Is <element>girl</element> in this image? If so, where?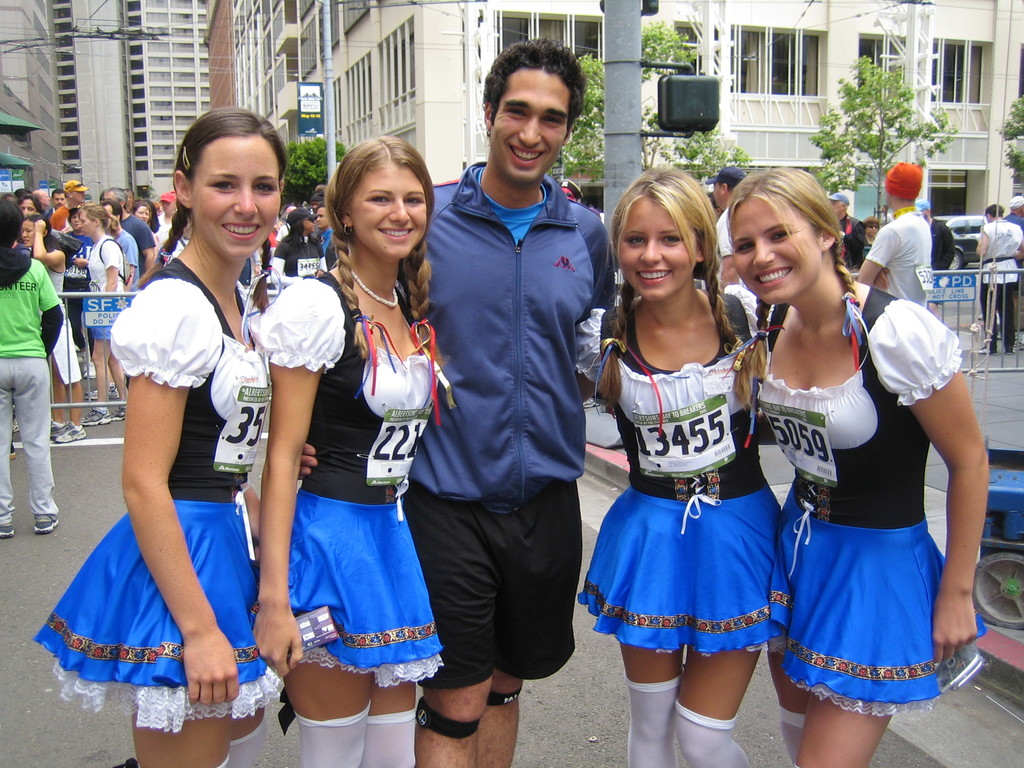
Yes, at [725,164,993,767].
